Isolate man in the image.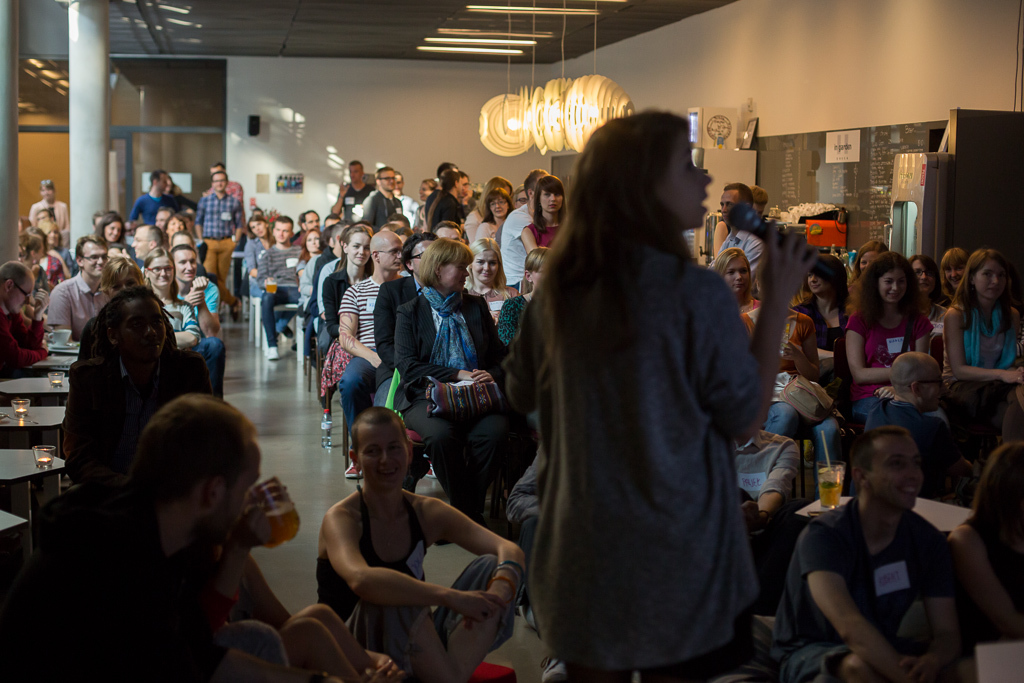
Isolated region: crop(256, 217, 307, 357).
